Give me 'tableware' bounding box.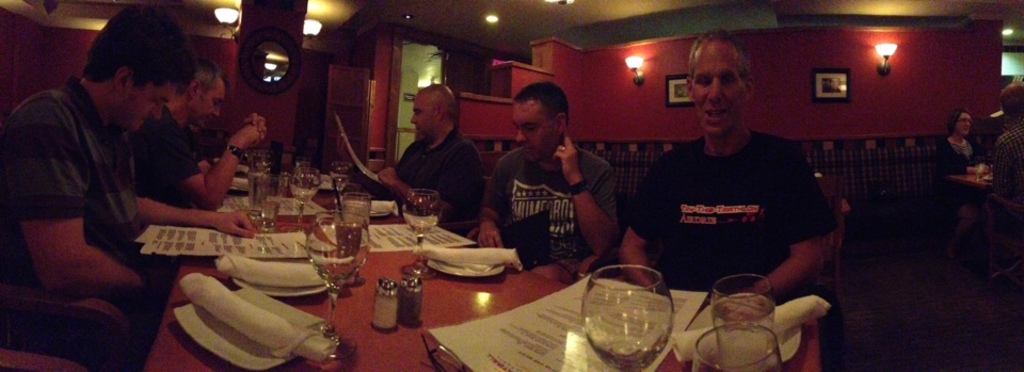
[688,320,783,371].
